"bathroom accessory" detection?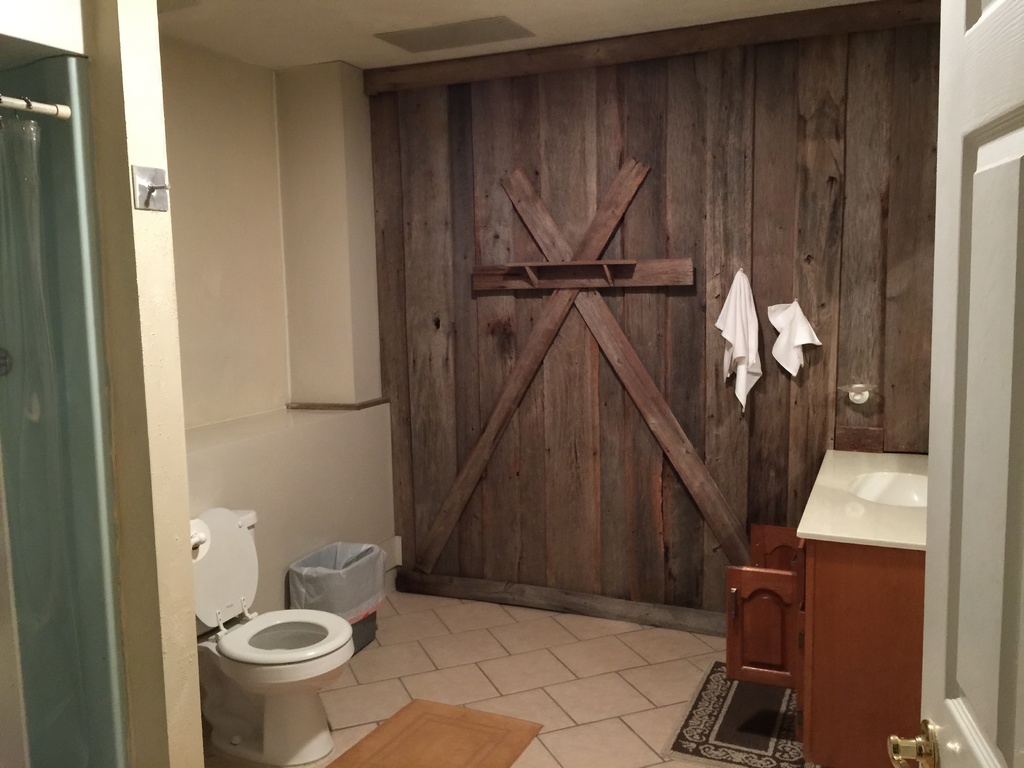
{"x1": 838, "y1": 383, "x2": 878, "y2": 403}
